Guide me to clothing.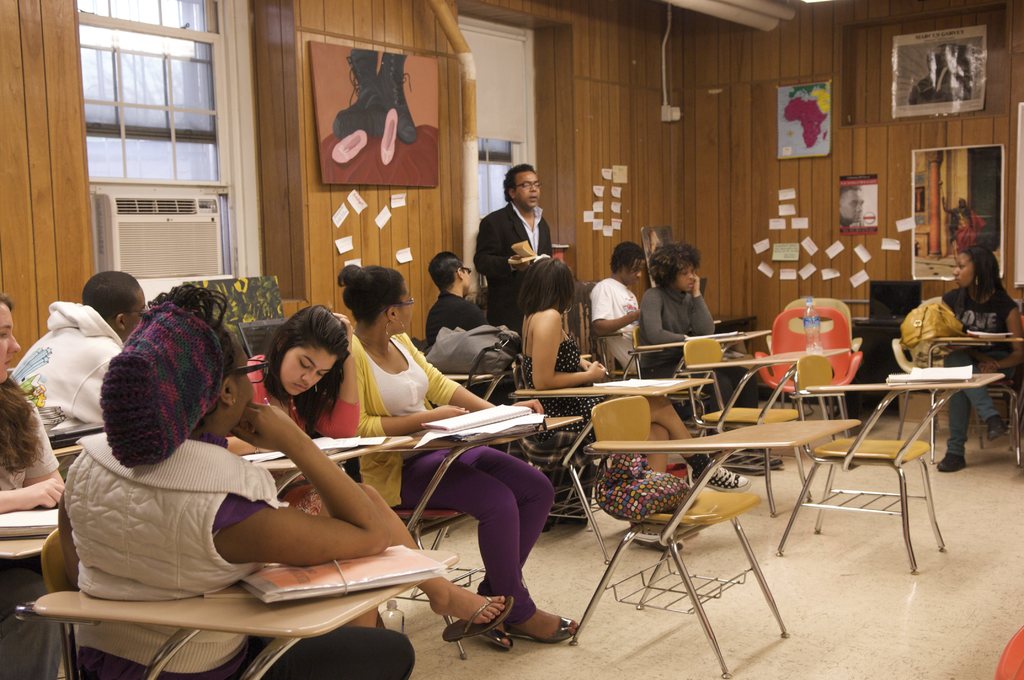
Guidance: region(522, 336, 621, 444).
